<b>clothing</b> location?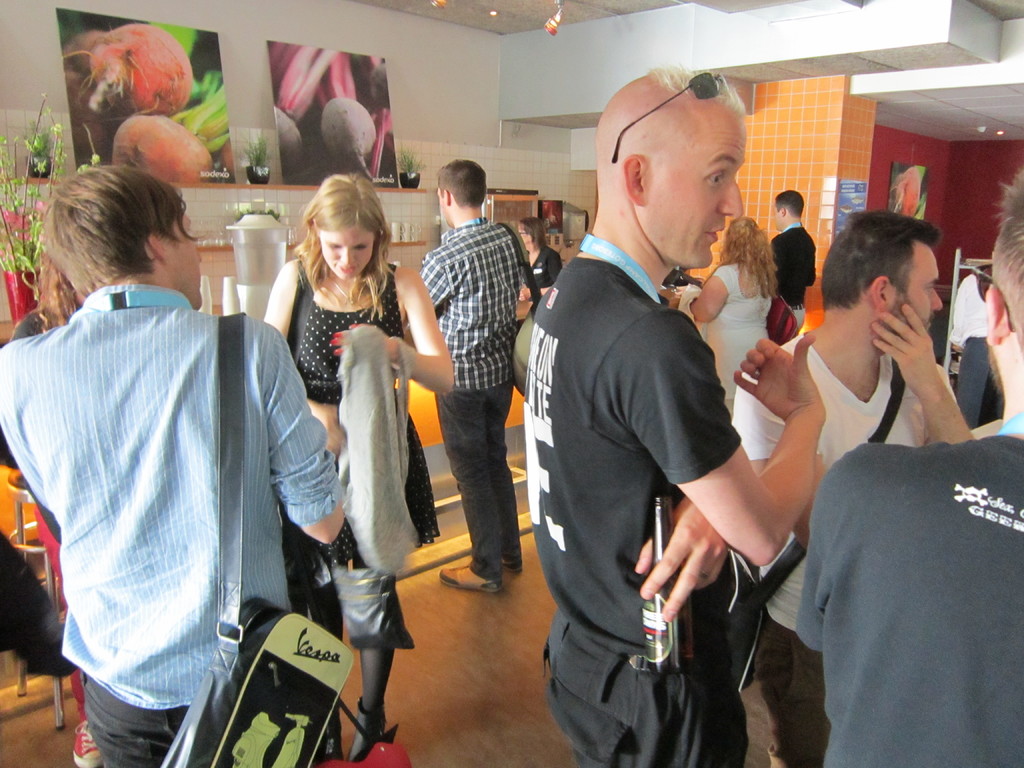
{"left": 742, "top": 330, "right": 954, "bottom": 767}
